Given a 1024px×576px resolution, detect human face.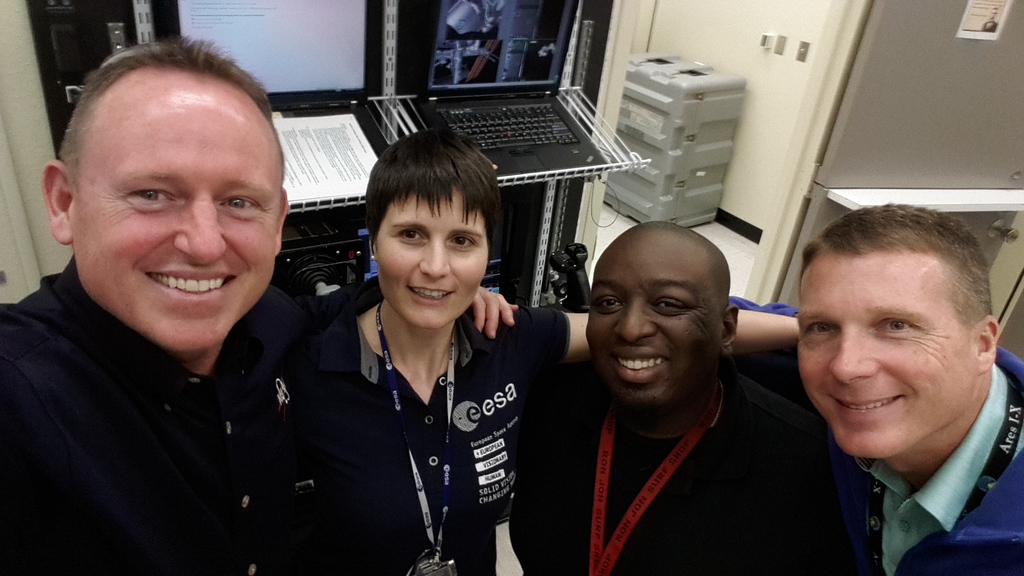
(left=378, top=186, right=484, bottom=330).
